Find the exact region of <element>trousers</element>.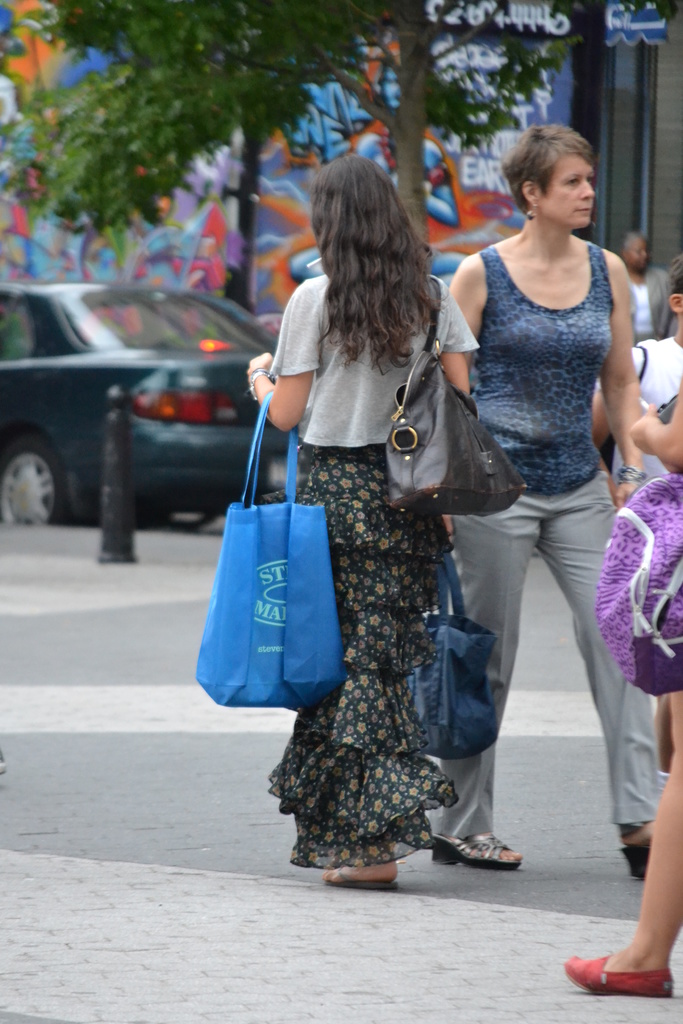
Exact region: {"x1": 433, "y1": 445, "x2": 647, "y2": 861}.
